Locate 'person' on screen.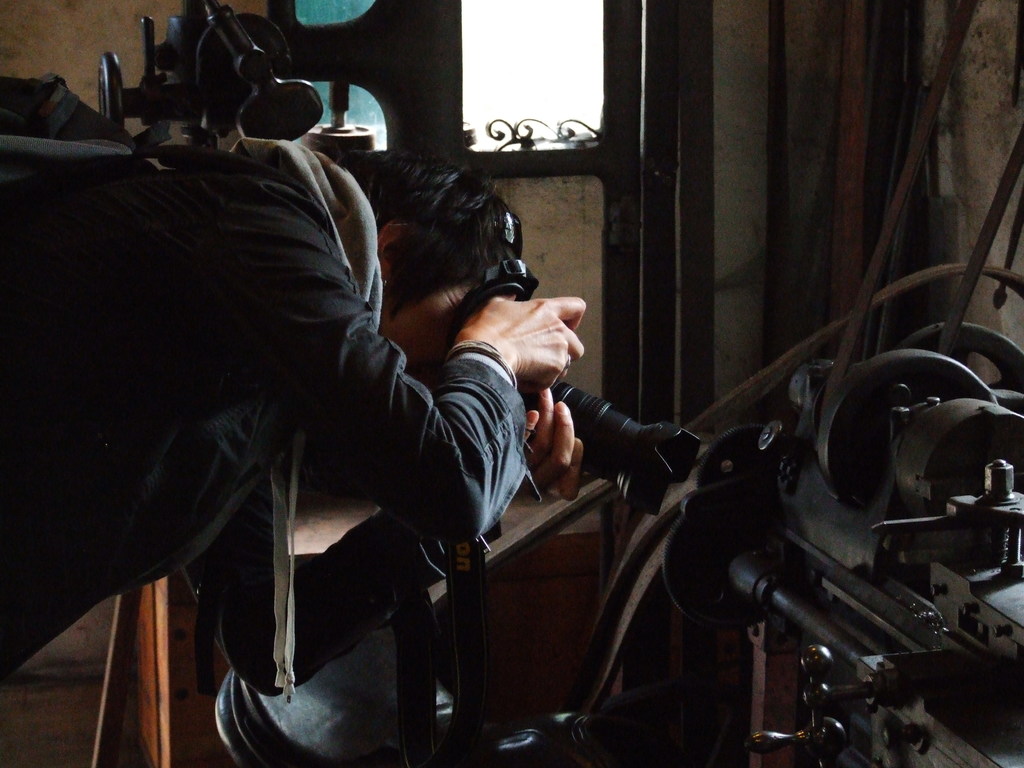
On screen at [left=88, top=99, right=616, bottom=764].
